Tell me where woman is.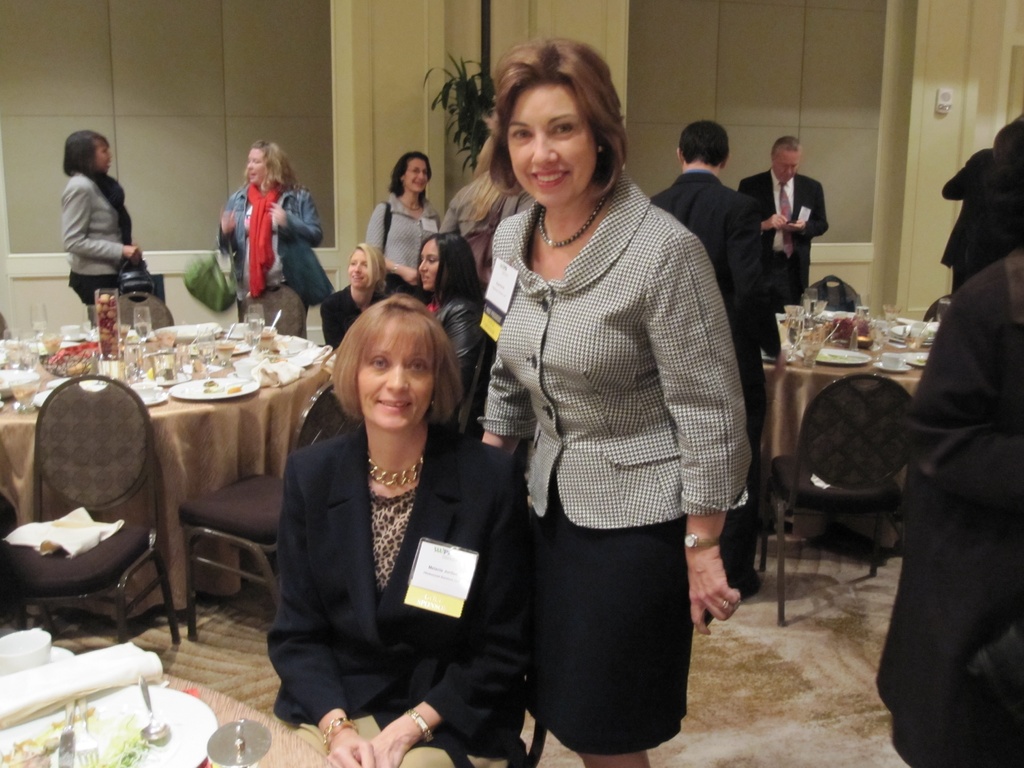
woman is at left=63, top=132, right=173, bottom=325.
